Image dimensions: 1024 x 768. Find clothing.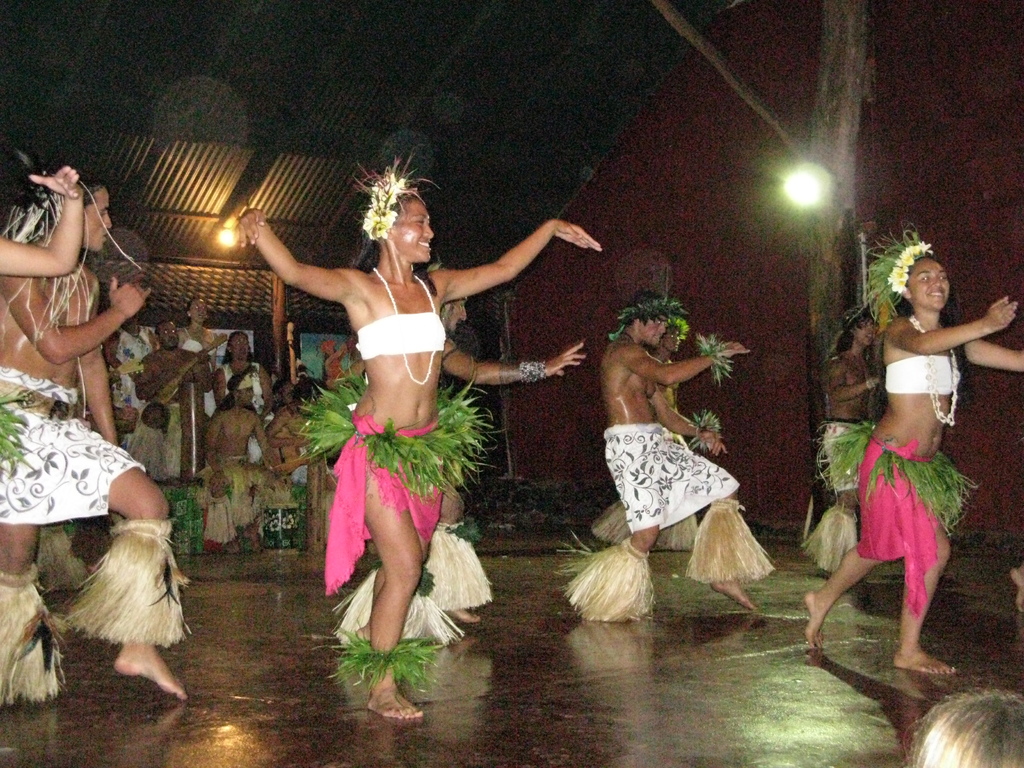
(left=292, top=245, right=490, bottom=637).
